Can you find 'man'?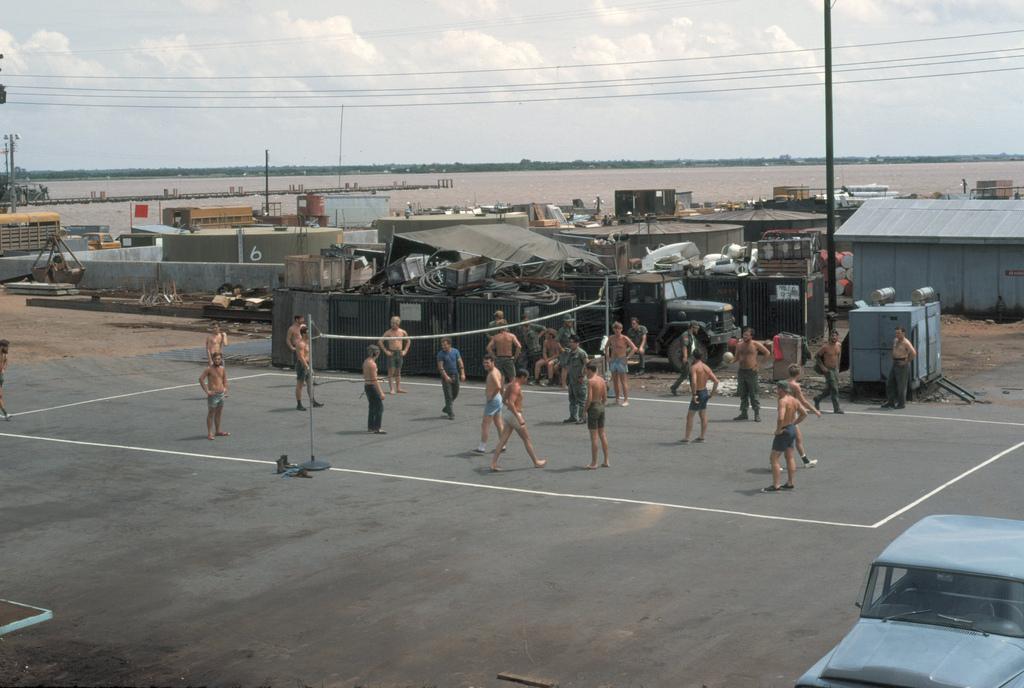
Yes, bounding box: 559 335 591 422.
